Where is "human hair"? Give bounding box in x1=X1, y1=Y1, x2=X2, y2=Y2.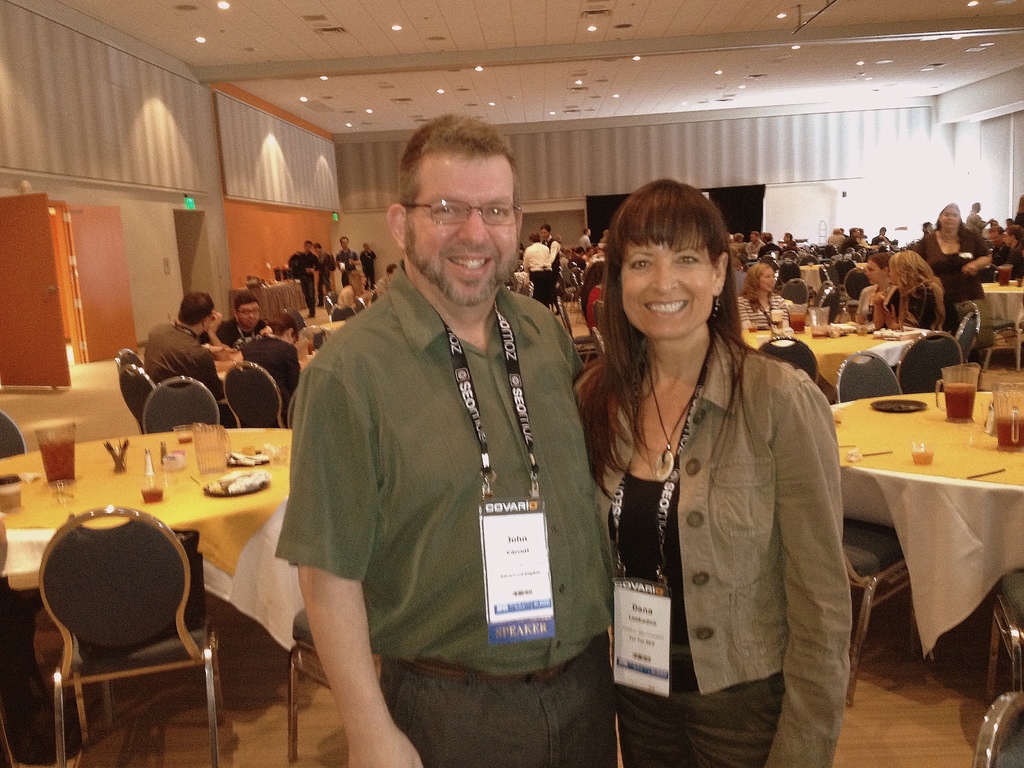
x1=1016, y1=196, x2=1023, y2=218.
